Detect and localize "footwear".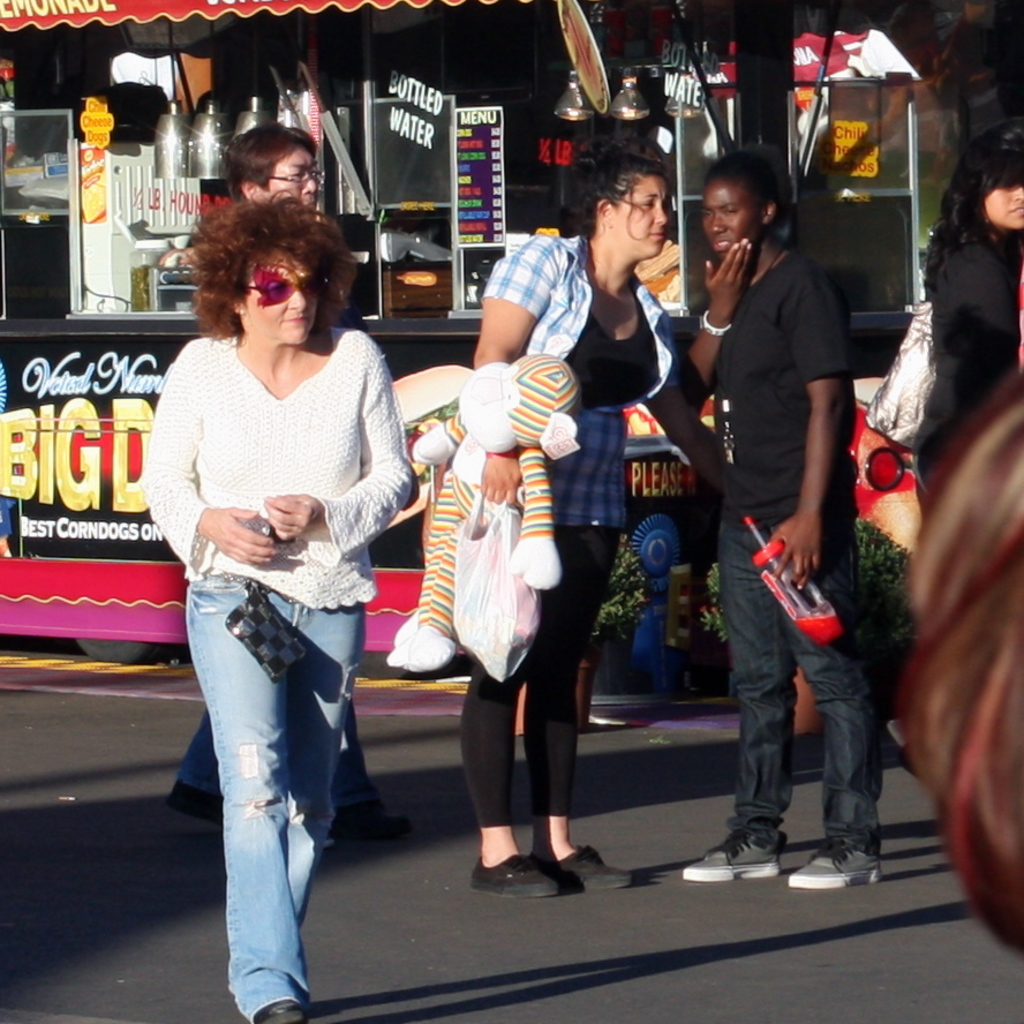
Localized at [249,995,298,1023].
